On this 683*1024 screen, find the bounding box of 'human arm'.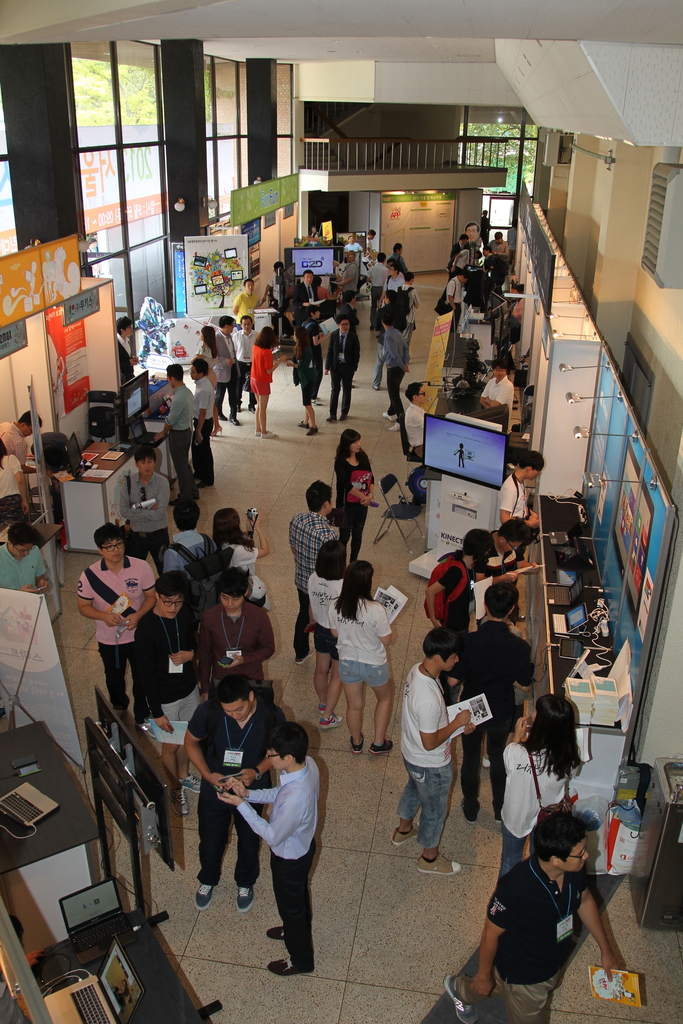
Bounding box: 117/560/157/628.
